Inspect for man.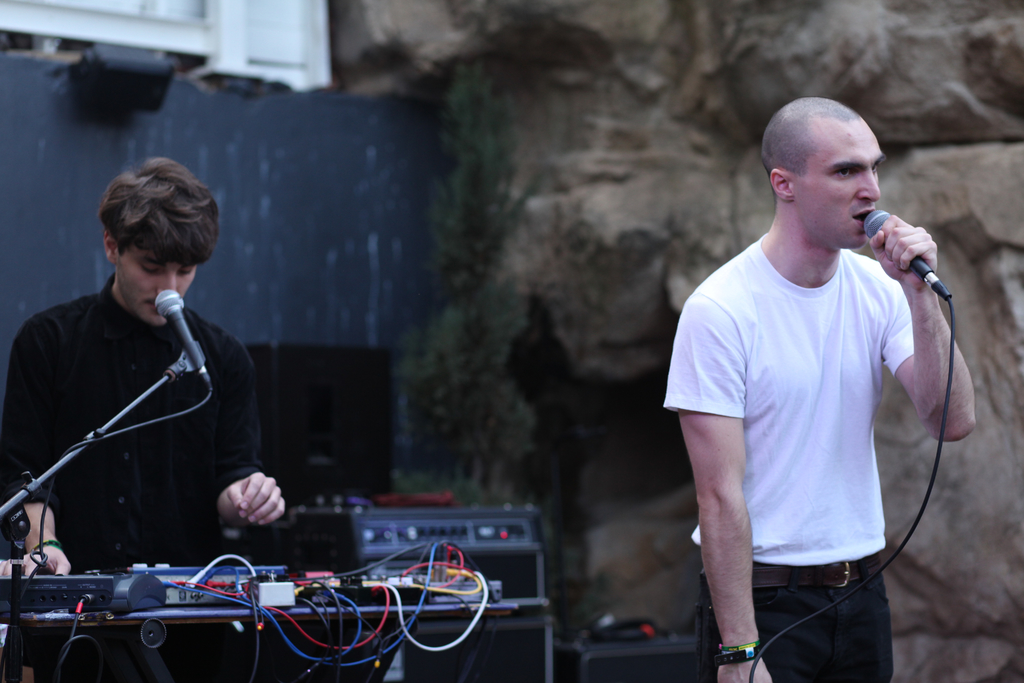
Inspection: 661 94 976 682.
